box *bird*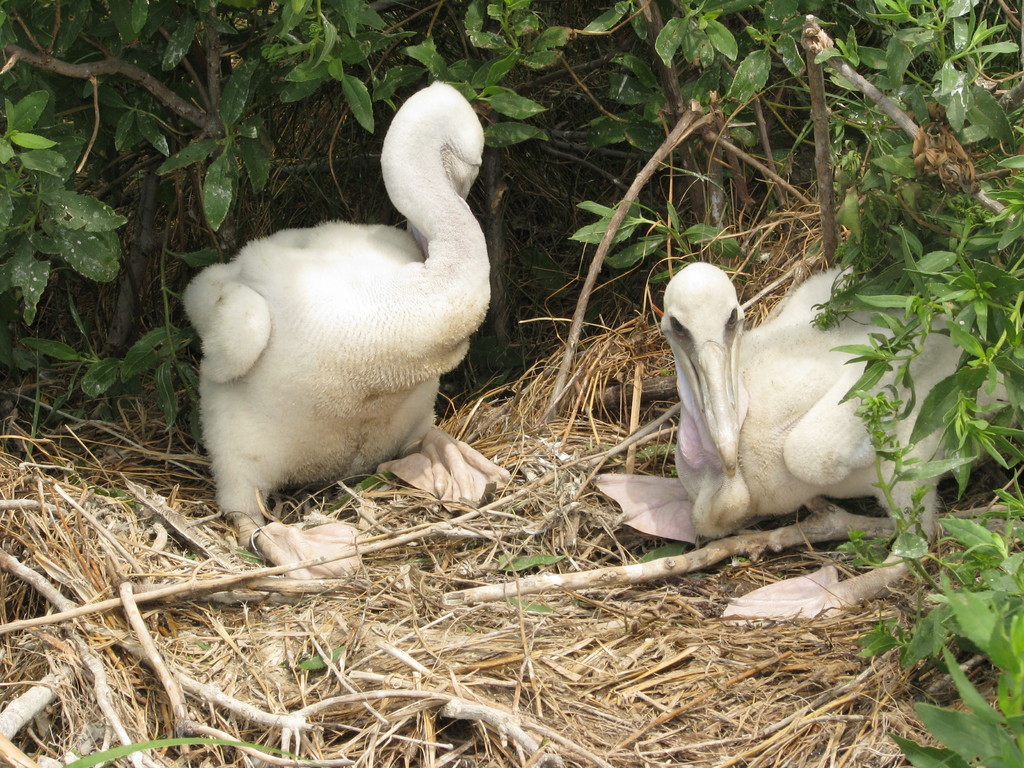
[595, 258, 1018, 621]
